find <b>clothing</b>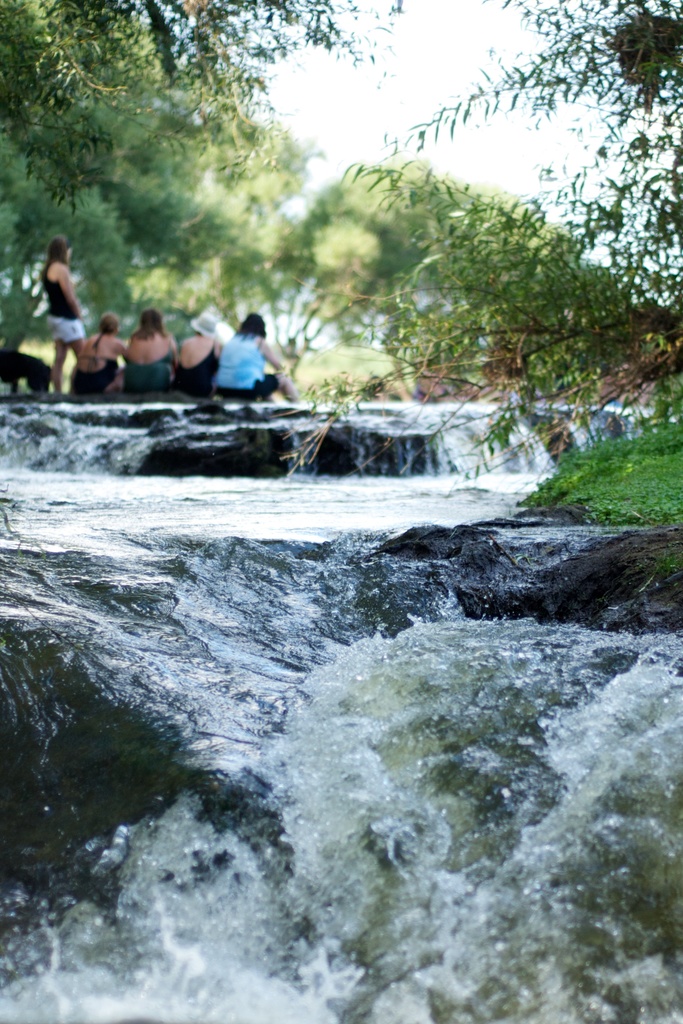
select_region(189, 307, 269, 403)
